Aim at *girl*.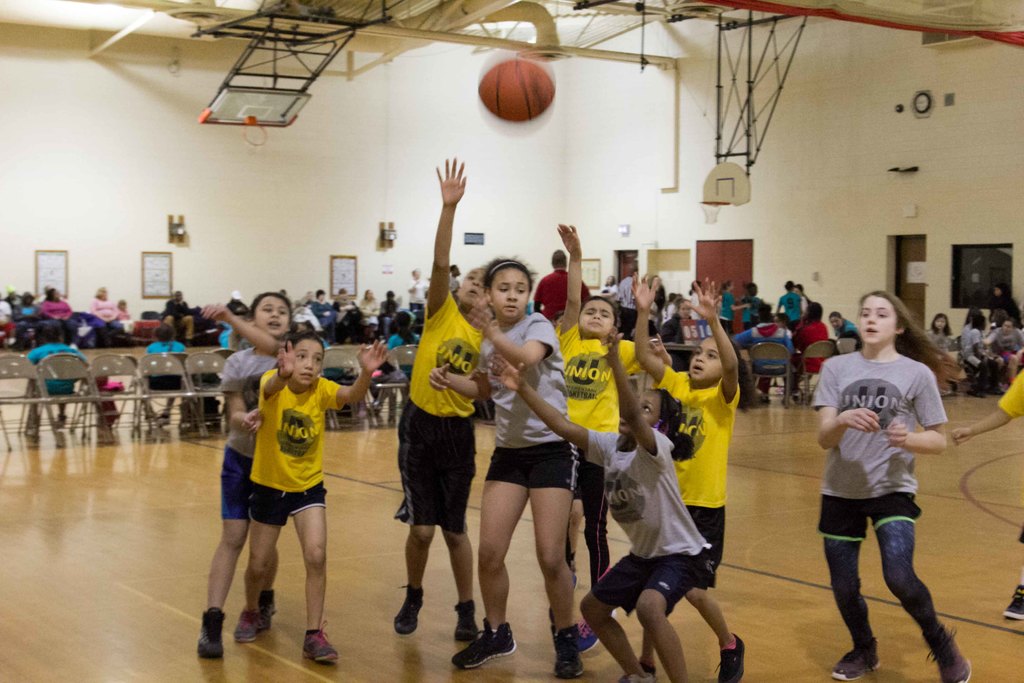
Aimed at Rect(572, 265, 746, 682).
